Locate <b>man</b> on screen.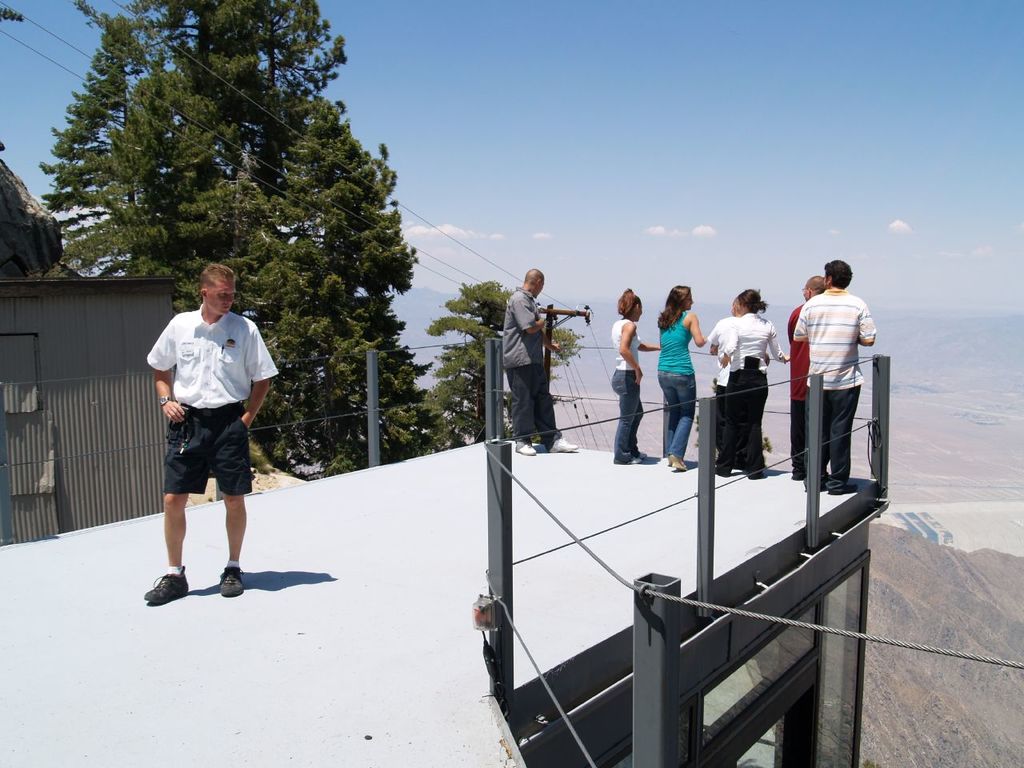
On screen at 786,265,826,482.
